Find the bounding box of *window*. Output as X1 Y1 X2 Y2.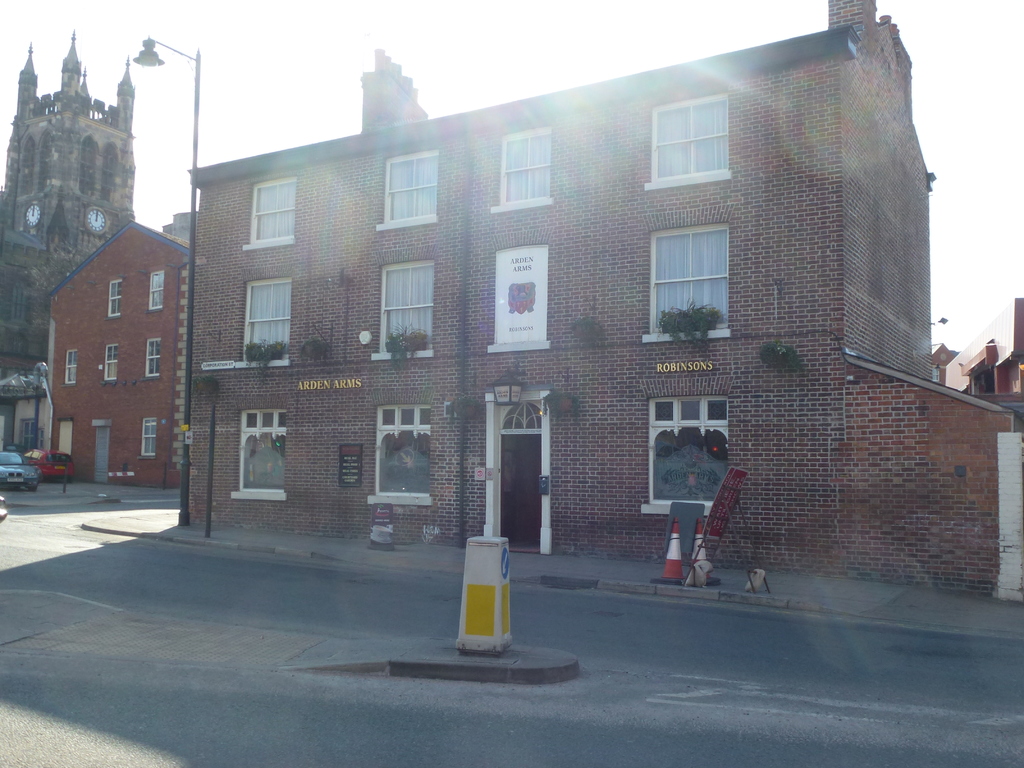
62 348 77 383.
